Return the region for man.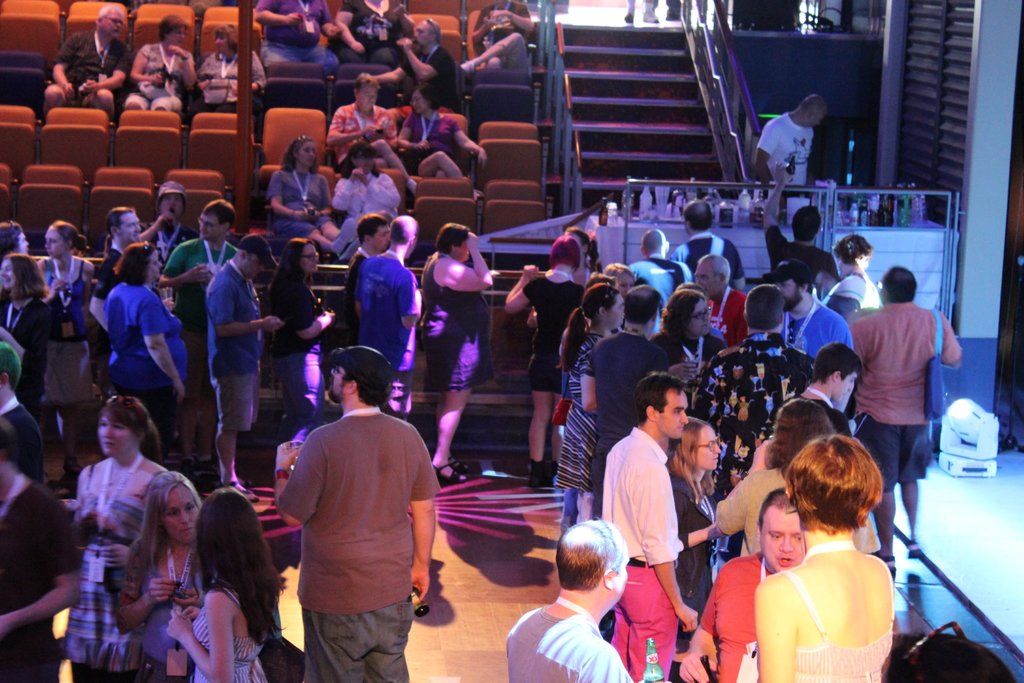
box(462, 0, 538, 74).
